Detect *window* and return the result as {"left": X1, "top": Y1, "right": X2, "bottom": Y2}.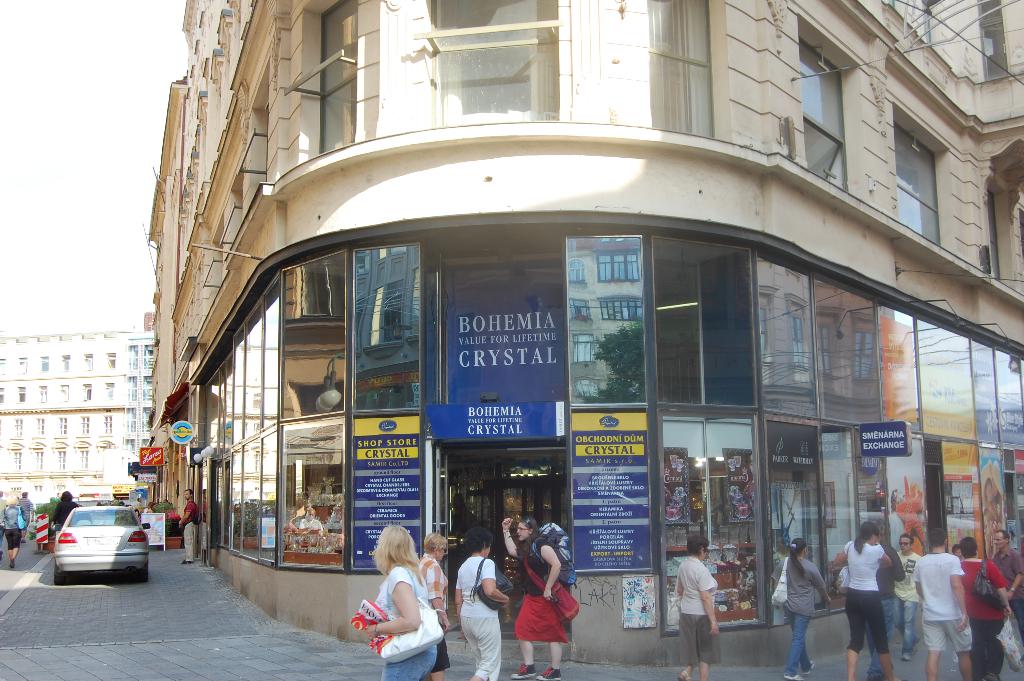
{"left": 106, "top": 353, "right": 116, "bottom": 368}.
